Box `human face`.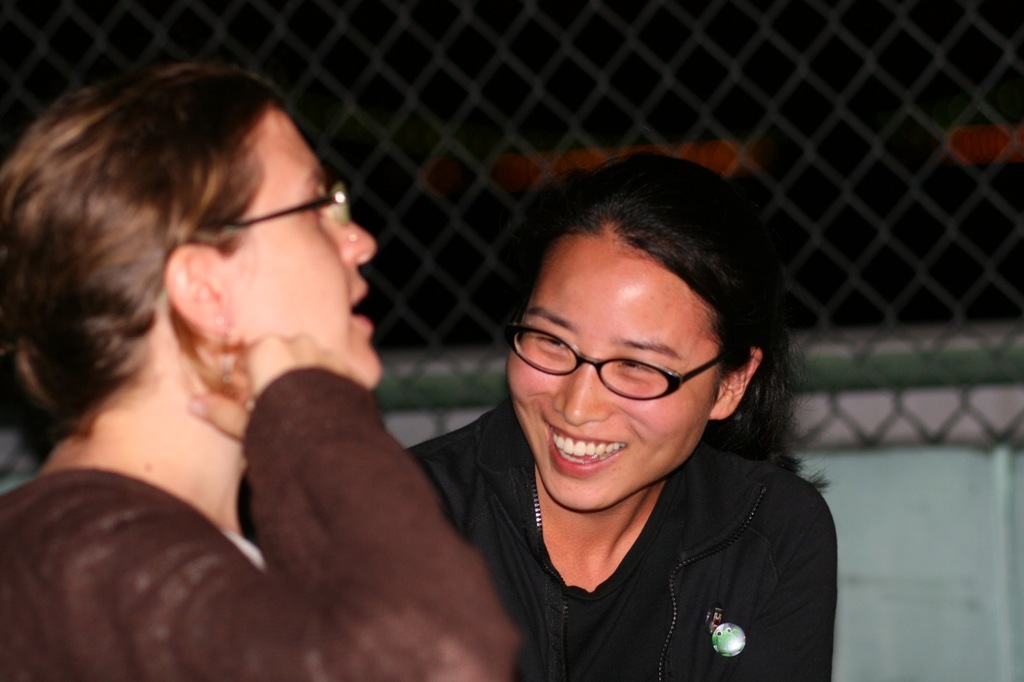
(518, 227, 735, 512).
